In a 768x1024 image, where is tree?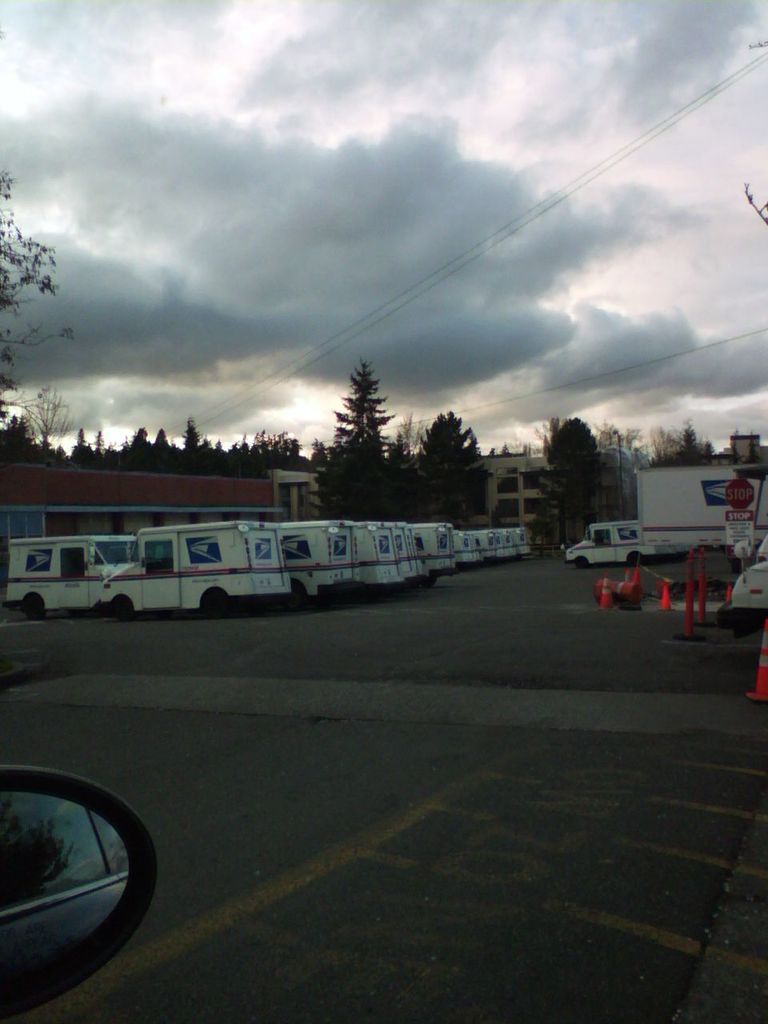
(x1=326, y1=358, x2=392, y2=517).
